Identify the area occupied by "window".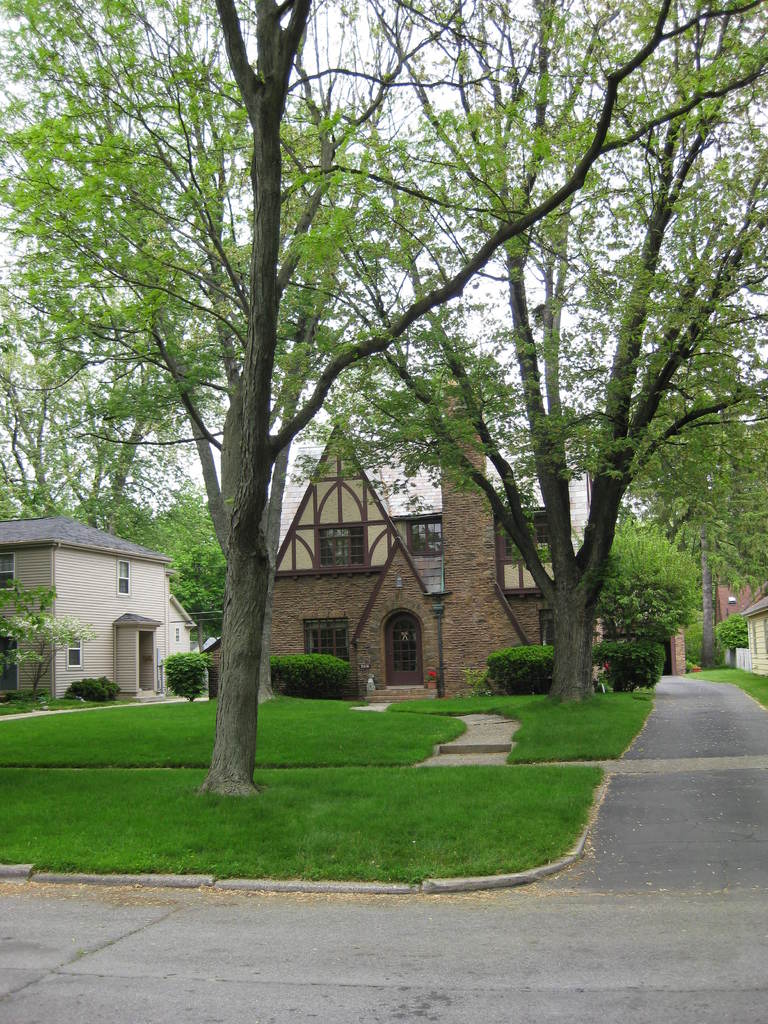
Area: (left=408, top=515, right=448, bottom=557).
